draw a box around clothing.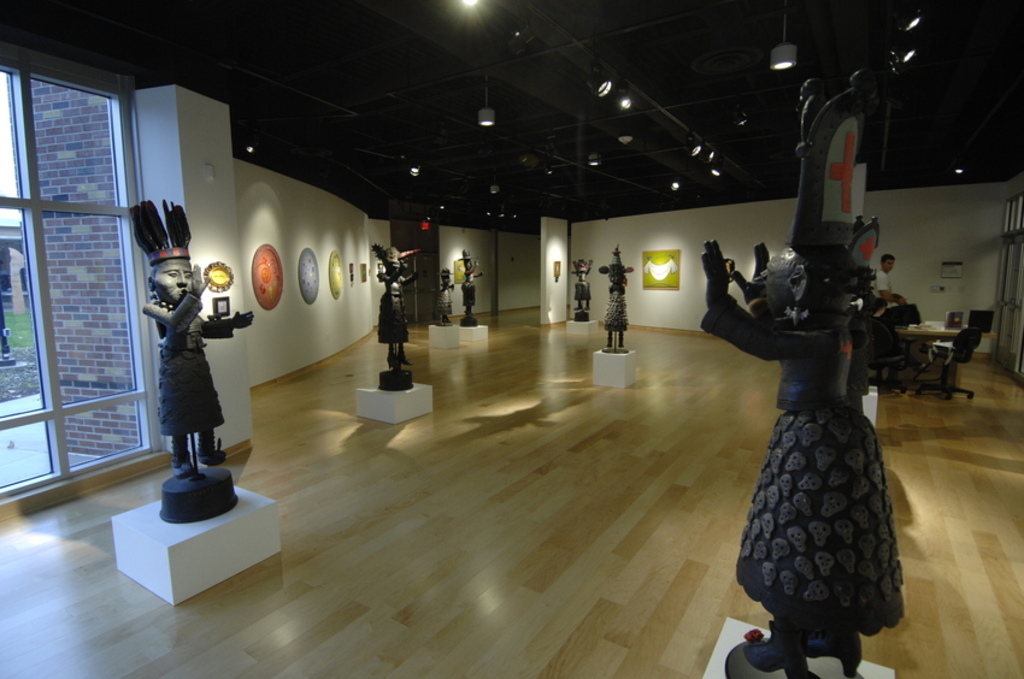
(x1=724, y1=398, x2=918, y2=638).
